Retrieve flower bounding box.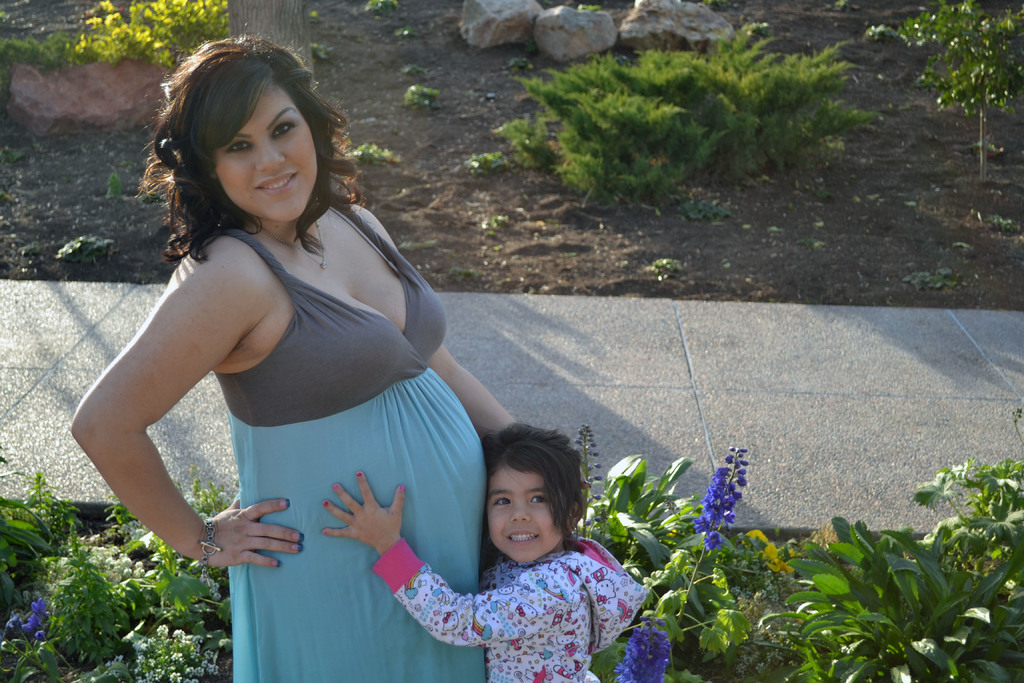
Bounding box: l=937, t=462, r=1006, b=550.
